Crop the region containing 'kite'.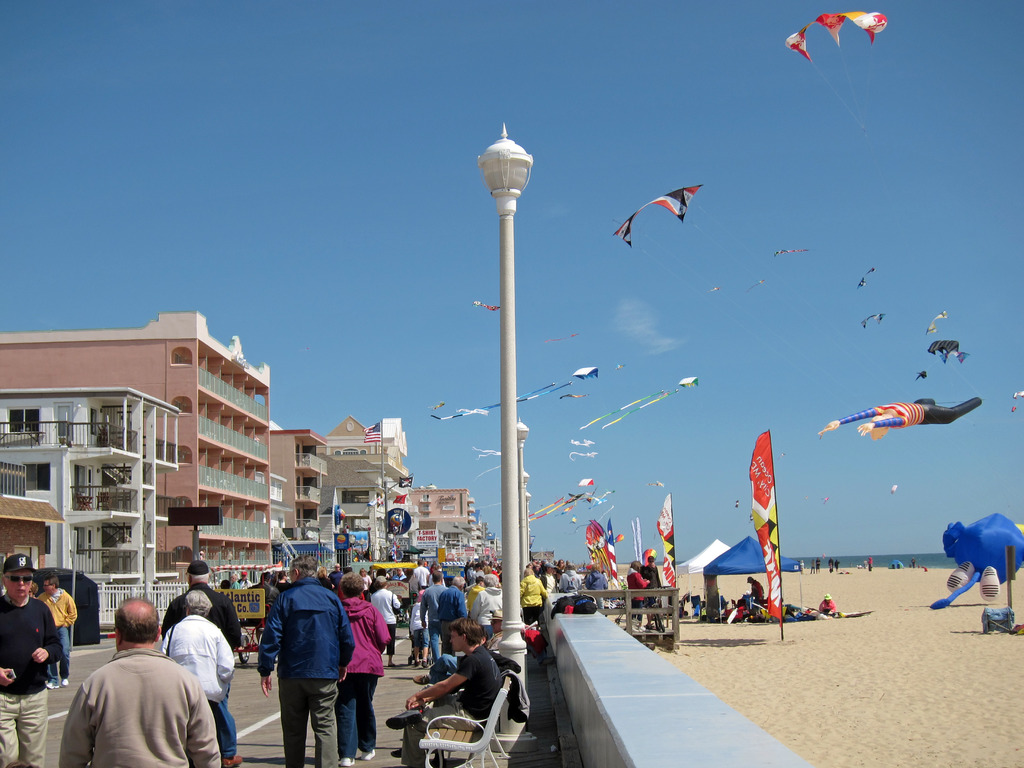
Crop region: <box>928,512,1023,610</box>.
